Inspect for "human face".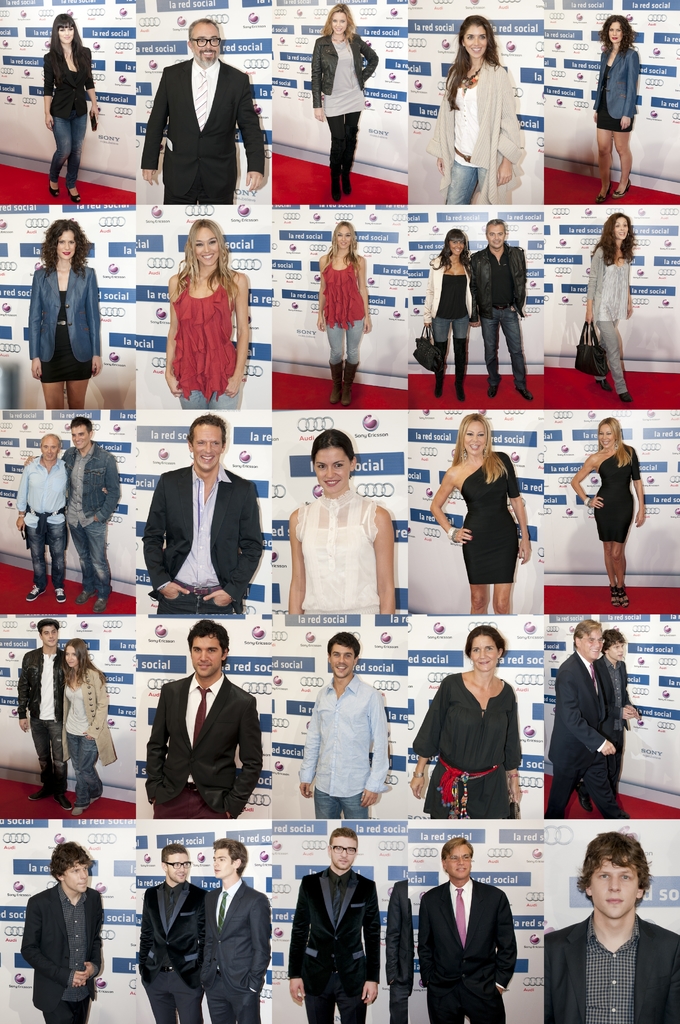
Inspection: box(189, 424, 224, 469).
